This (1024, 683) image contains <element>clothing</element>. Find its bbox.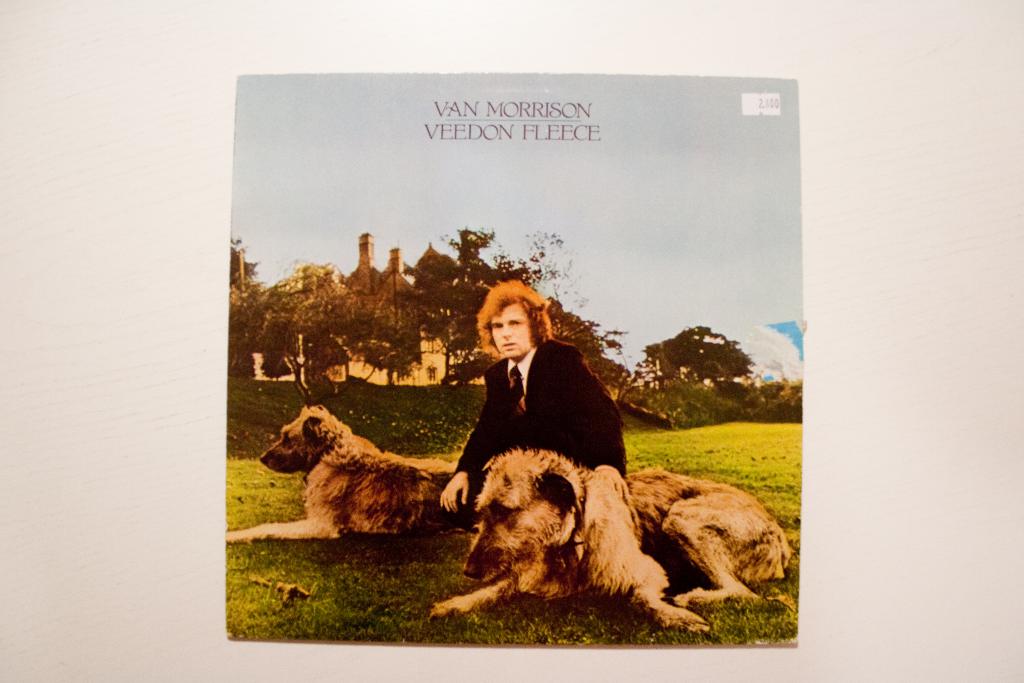
440, 324, 620, 502.
